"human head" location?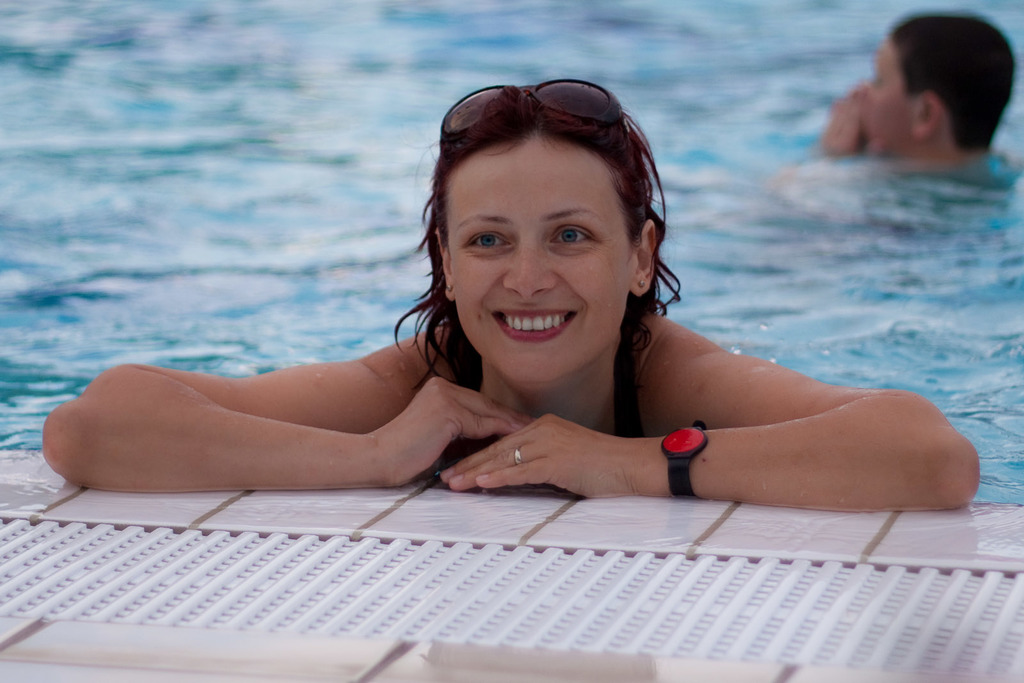
(x1=851, y1=10, x2=1016, y2=156)
